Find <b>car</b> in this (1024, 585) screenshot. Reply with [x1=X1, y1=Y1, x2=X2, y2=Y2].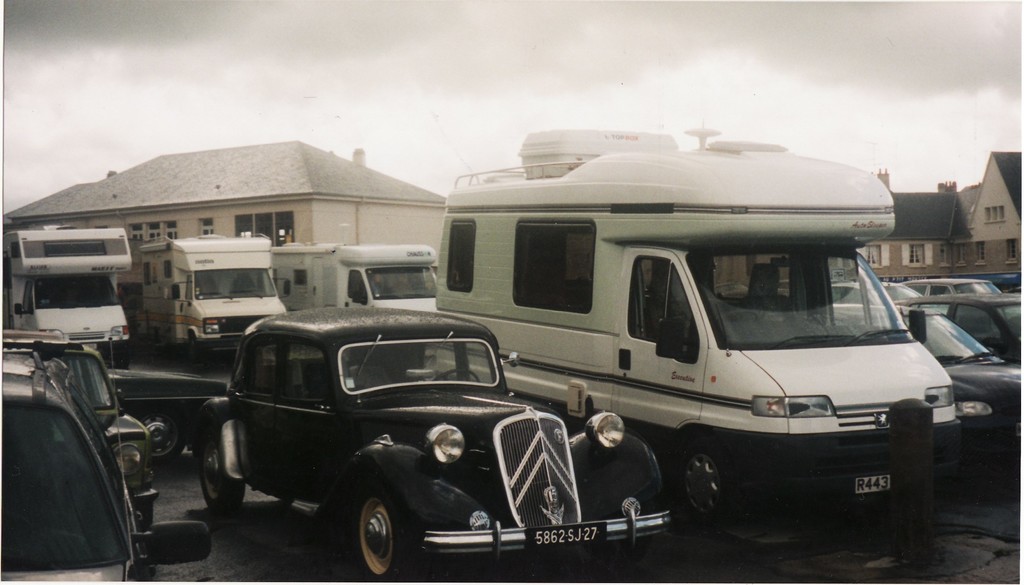
[x1=833, y1=276, x2=1018, y2=463].
